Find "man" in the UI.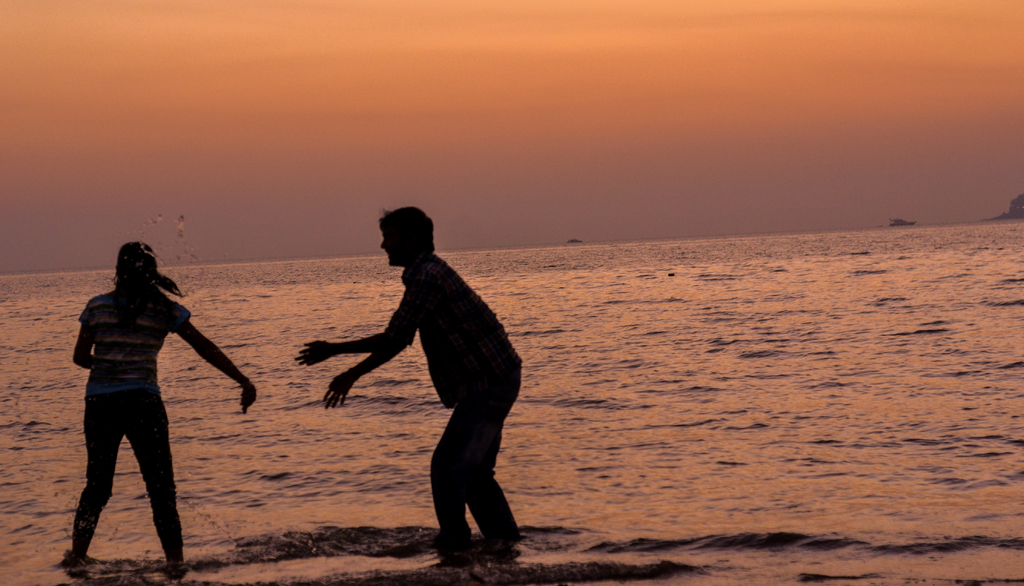
UI element at bbox(304, 200, 526, 565).
